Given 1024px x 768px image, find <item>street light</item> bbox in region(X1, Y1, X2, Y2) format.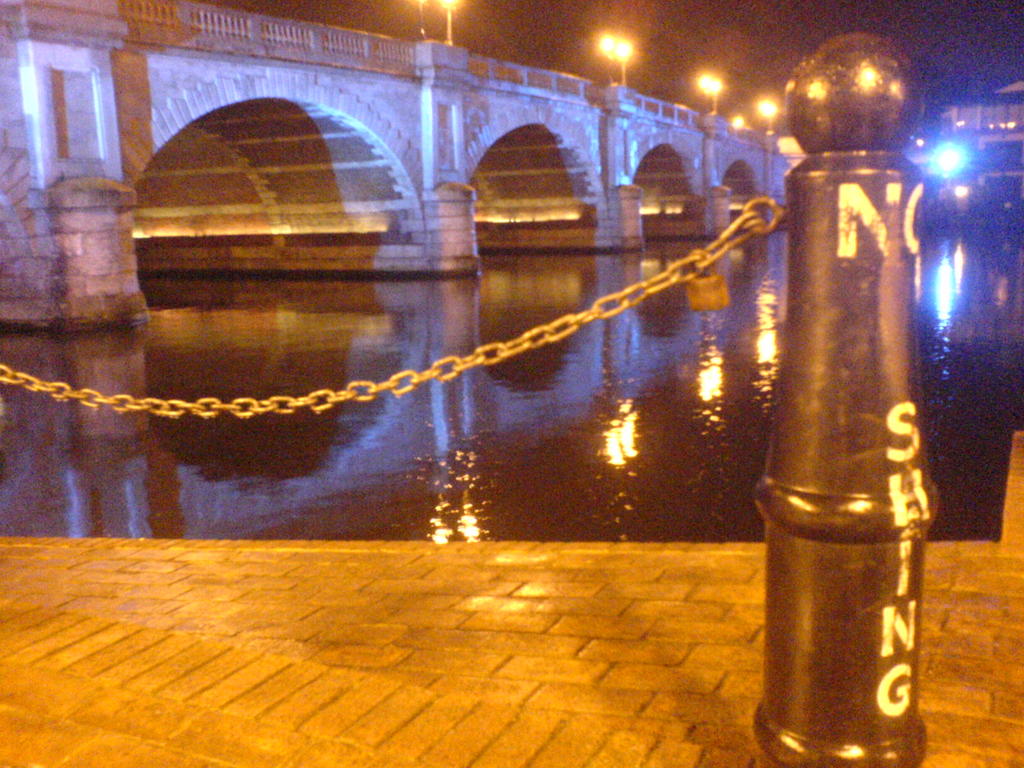
region(435, 0, 463, 49).
